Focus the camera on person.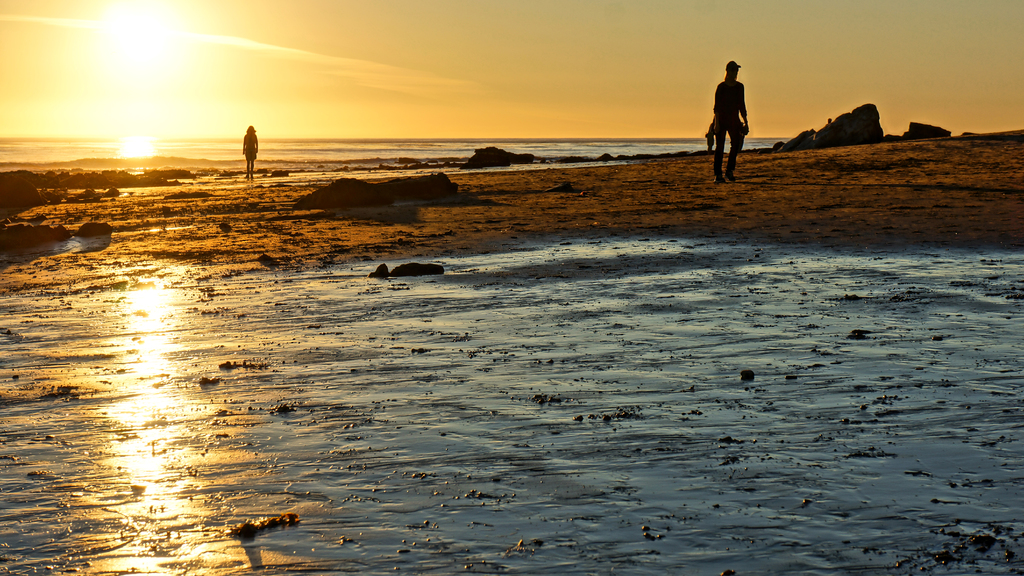
Focus region: 243,125,264,184.
